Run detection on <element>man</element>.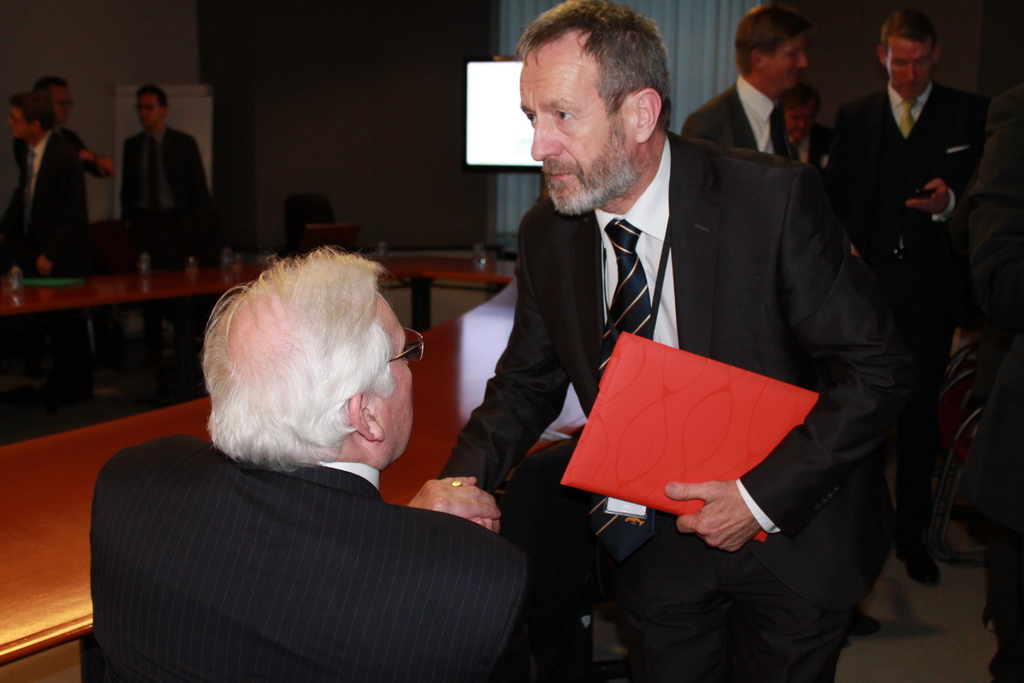
Result: <bbox>836, 10, 998, 578</bbox>.
